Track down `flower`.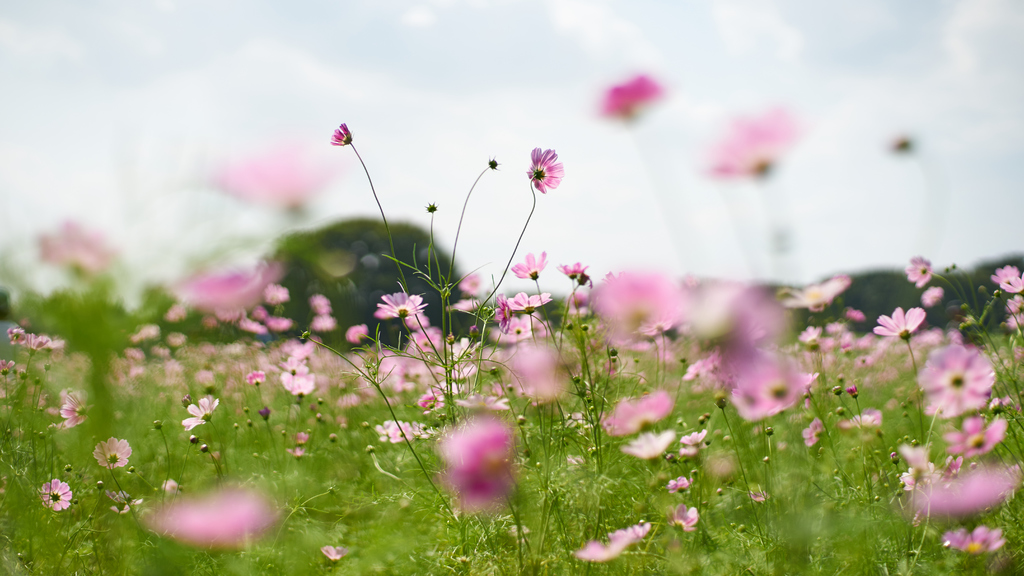
Tracked to box=[602, 72, 658, 120].
